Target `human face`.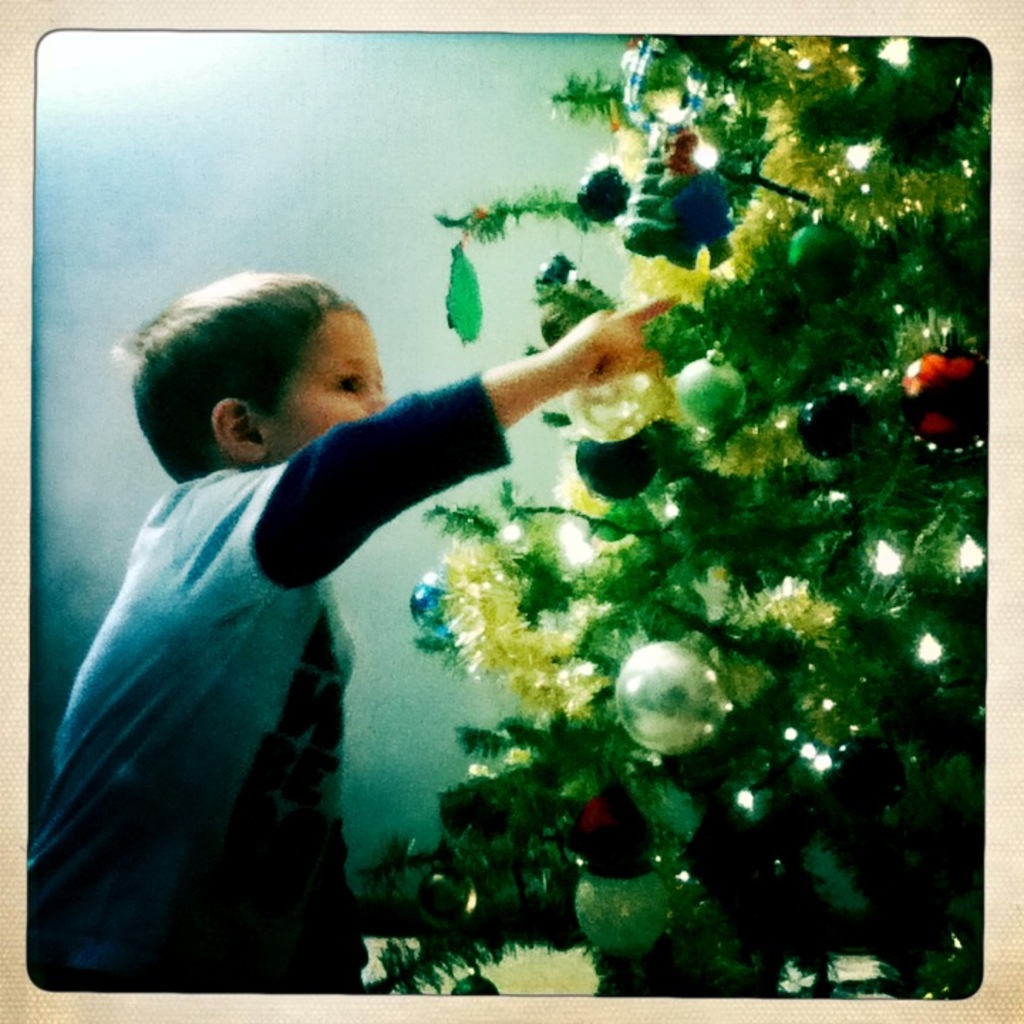
Target region: [left=267, top=314, right=383, bottom=465].
